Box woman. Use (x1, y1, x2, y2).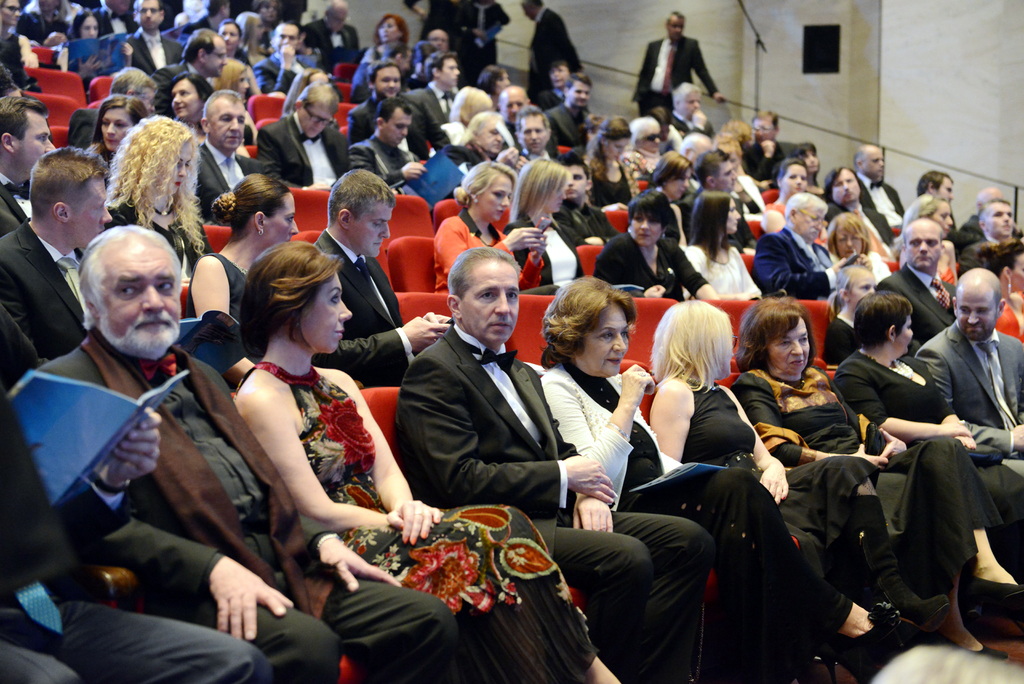
(580, 115, 637, 206).
